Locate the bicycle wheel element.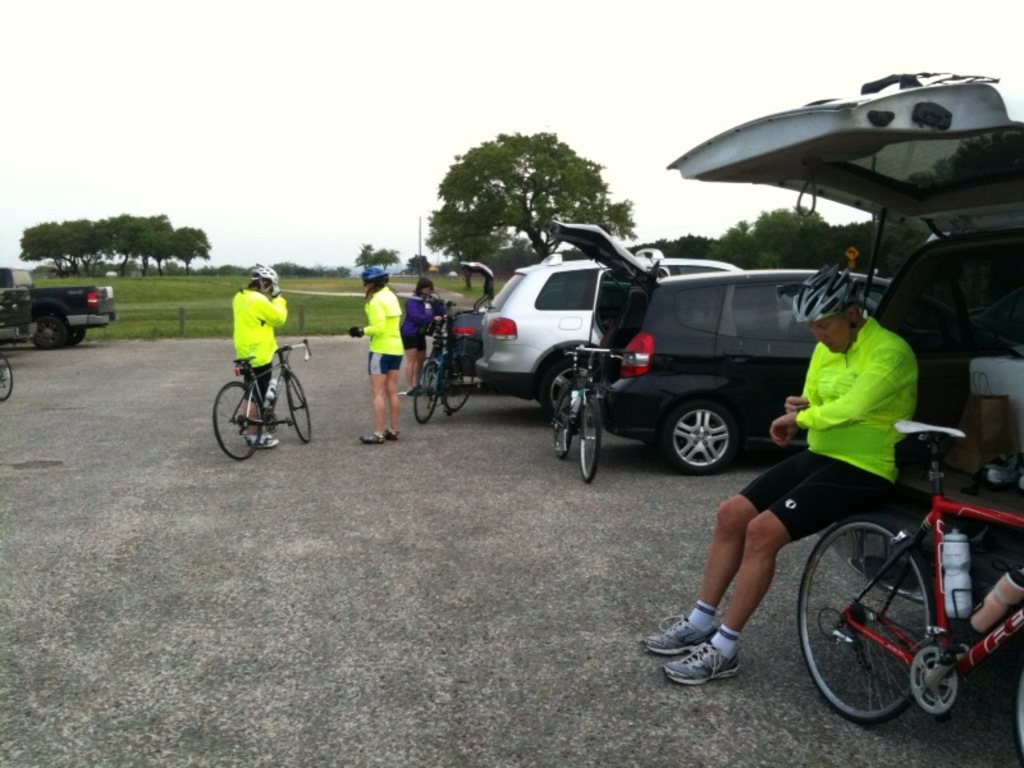
Element bbox: 412, 364, 442, 426.
